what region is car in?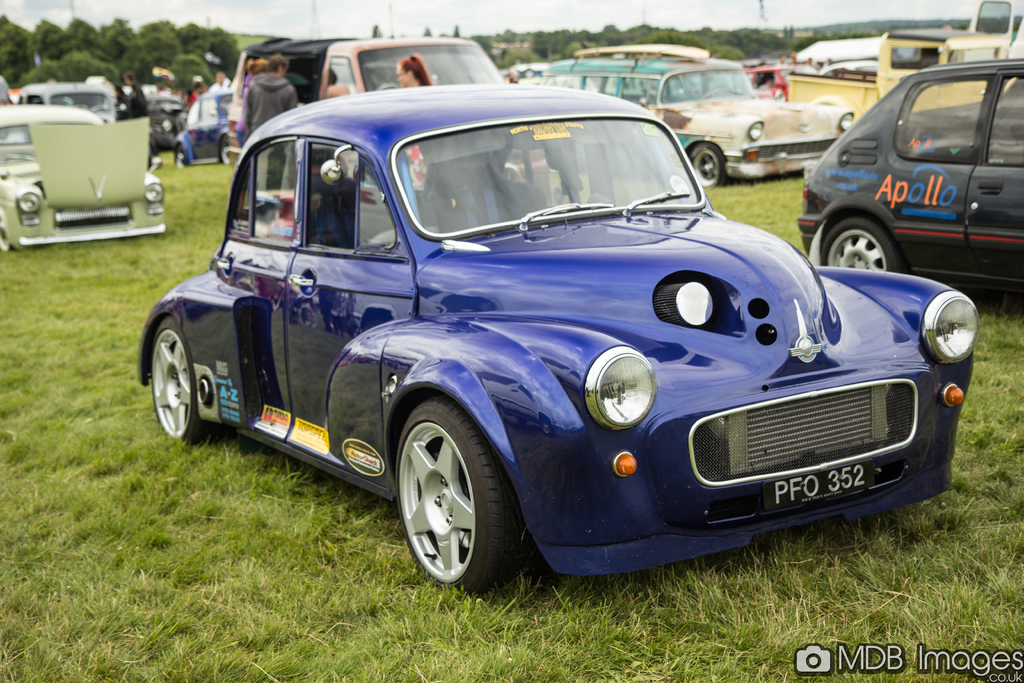
798:63:1023:292.
